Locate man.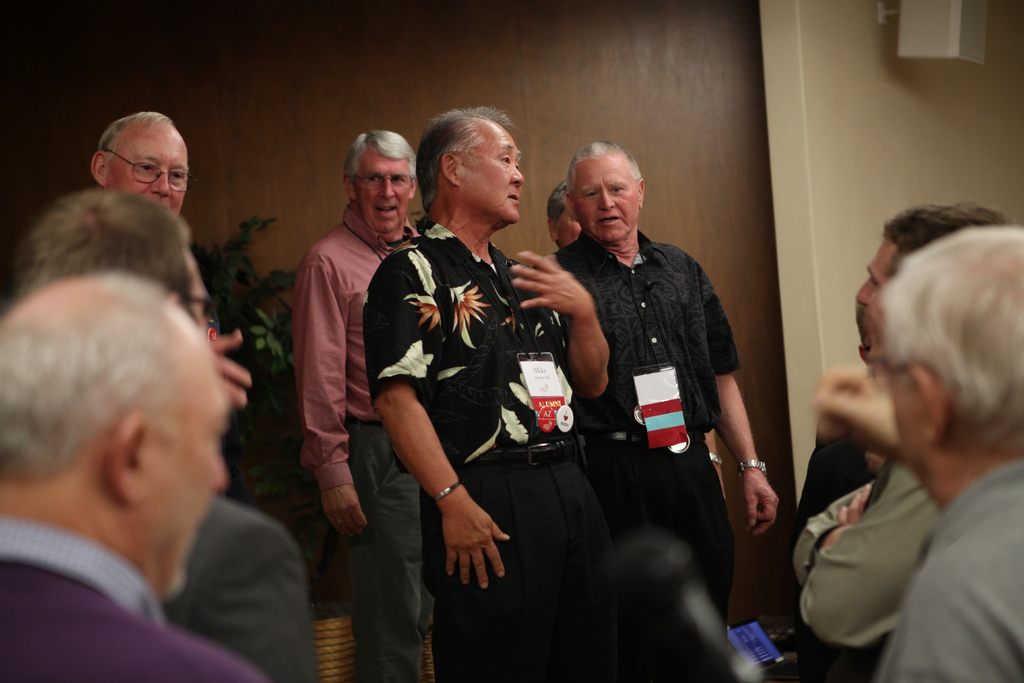
Bounding box: 0 176 321 682.
